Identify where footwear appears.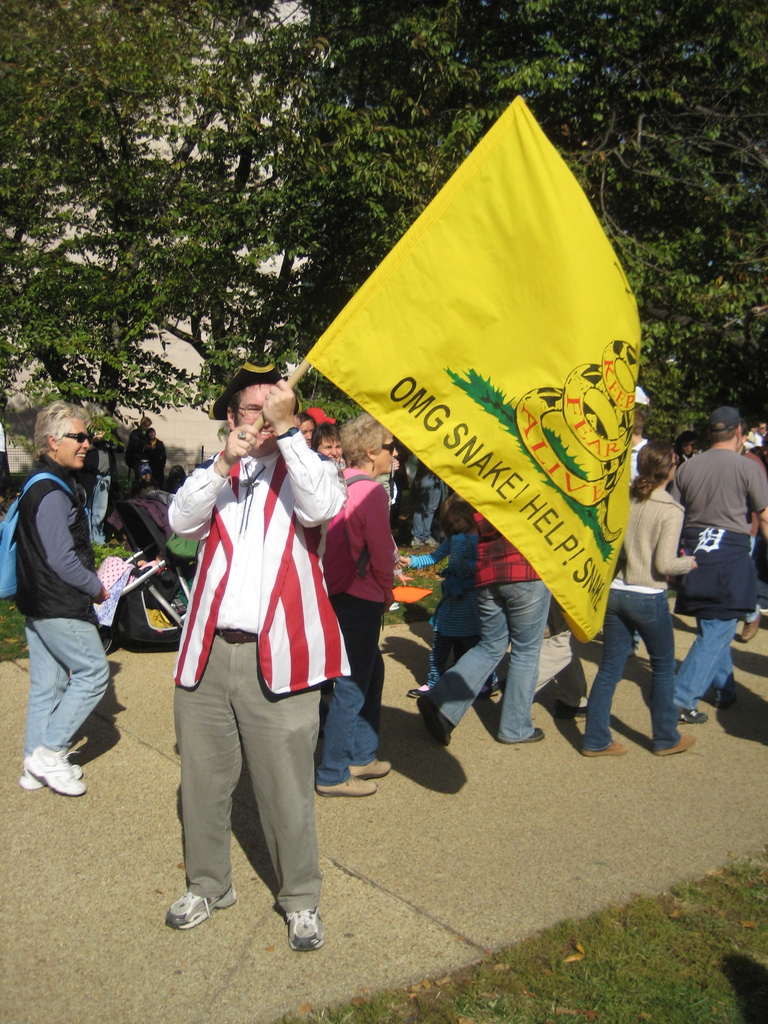
Appears at (405,685,424,699).
